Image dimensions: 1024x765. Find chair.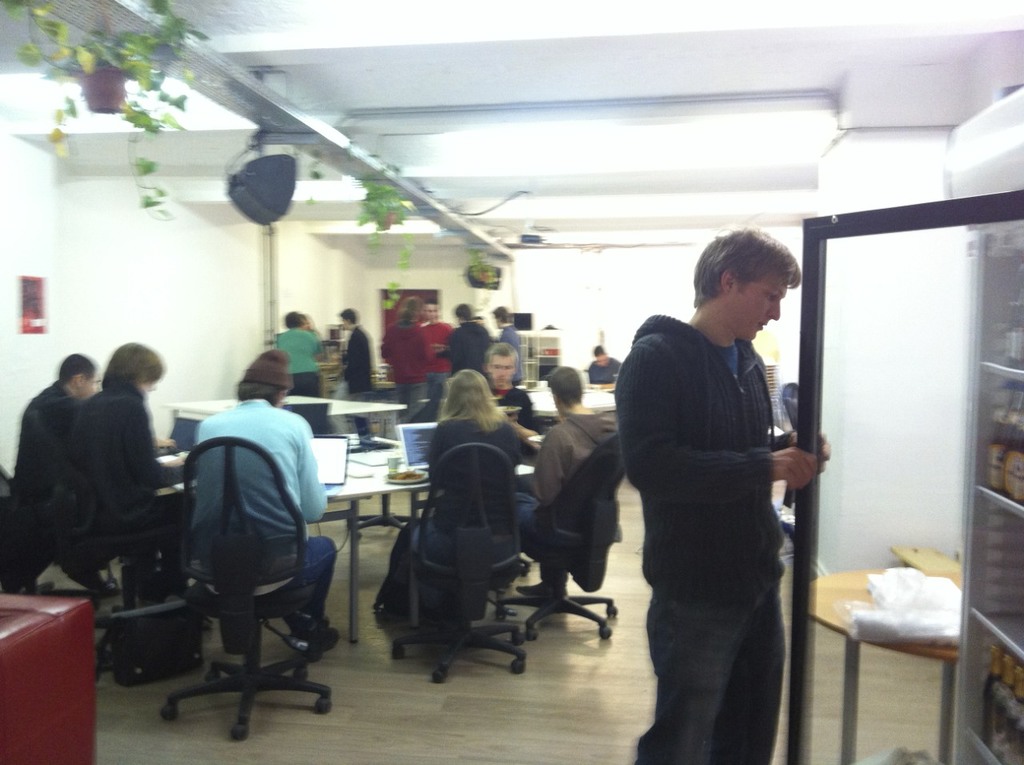
bbox=[394, 439, 528, 691].
